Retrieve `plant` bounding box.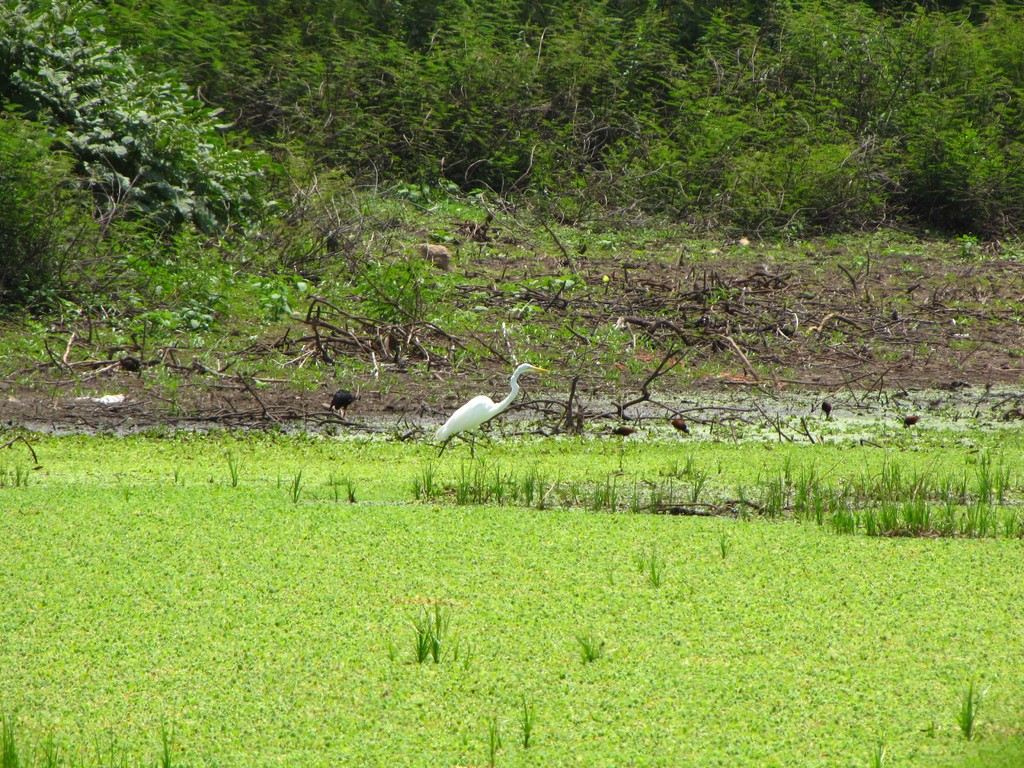
Bounding box: 338:474:355:504.
